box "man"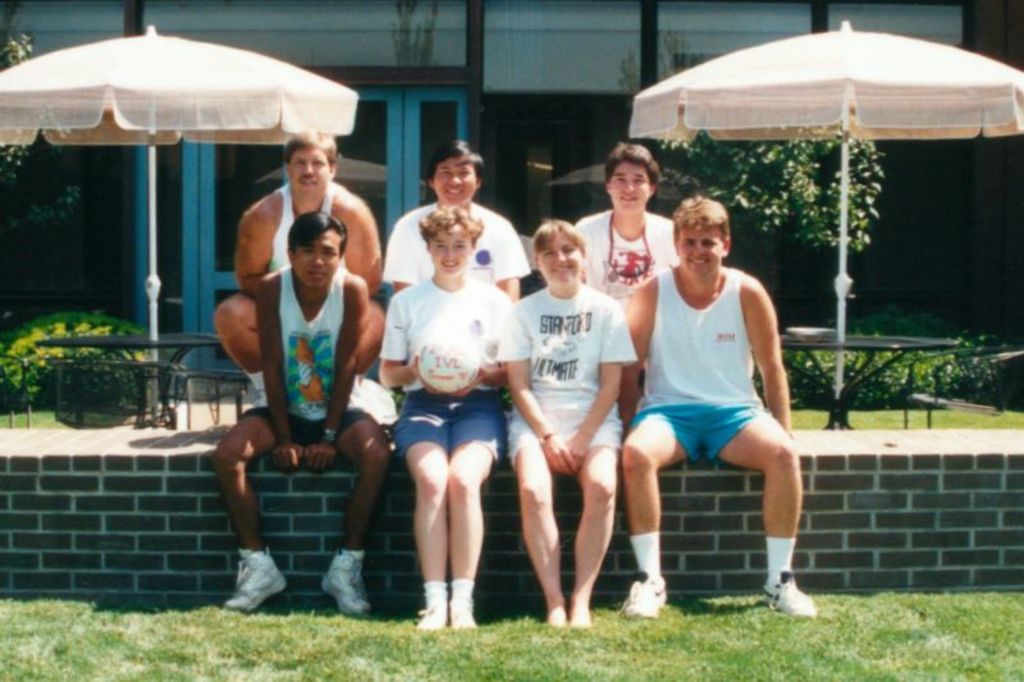
crop(567, 148, 689, 303)
